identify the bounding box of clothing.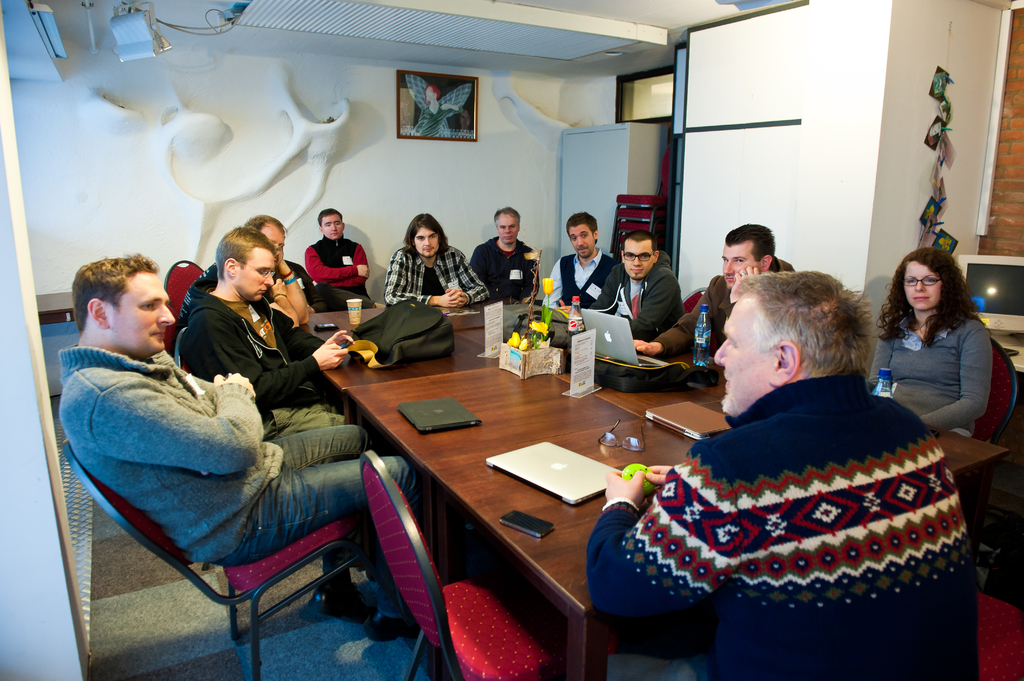
535:245:628:321.
